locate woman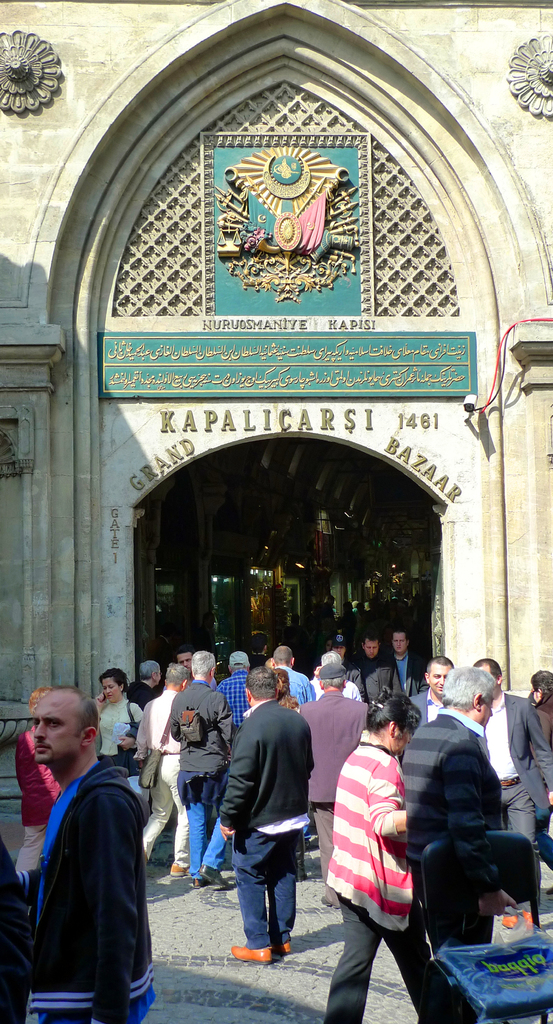
left=90, top=664, right=150, bottom=803
